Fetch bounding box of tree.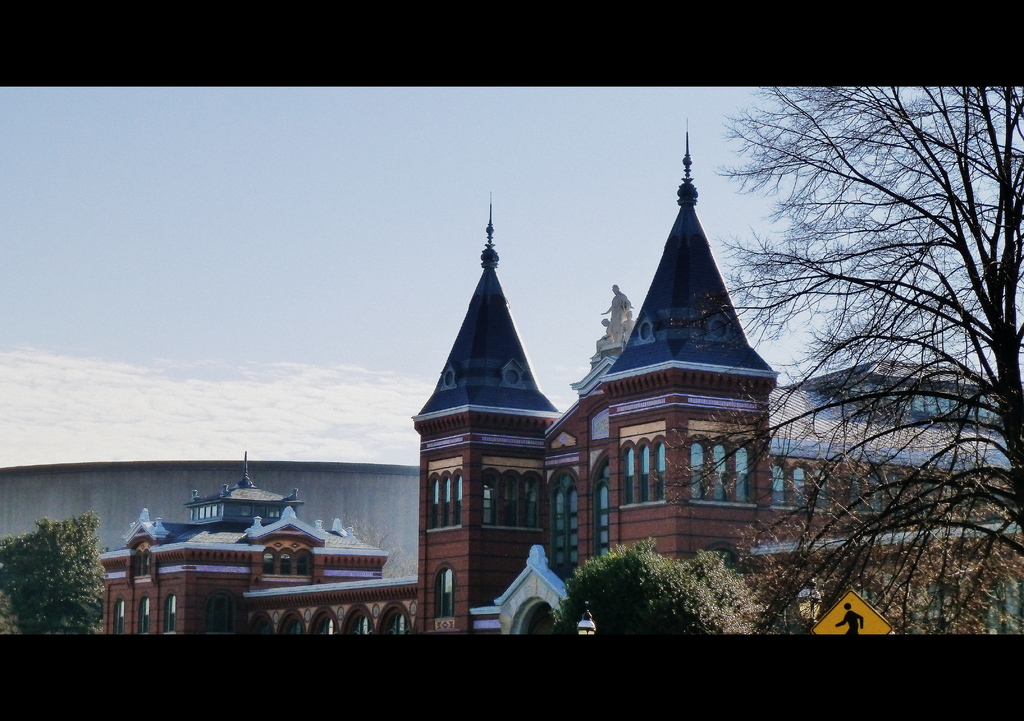
Bbox: detection(708, 84, 1023, 629).
